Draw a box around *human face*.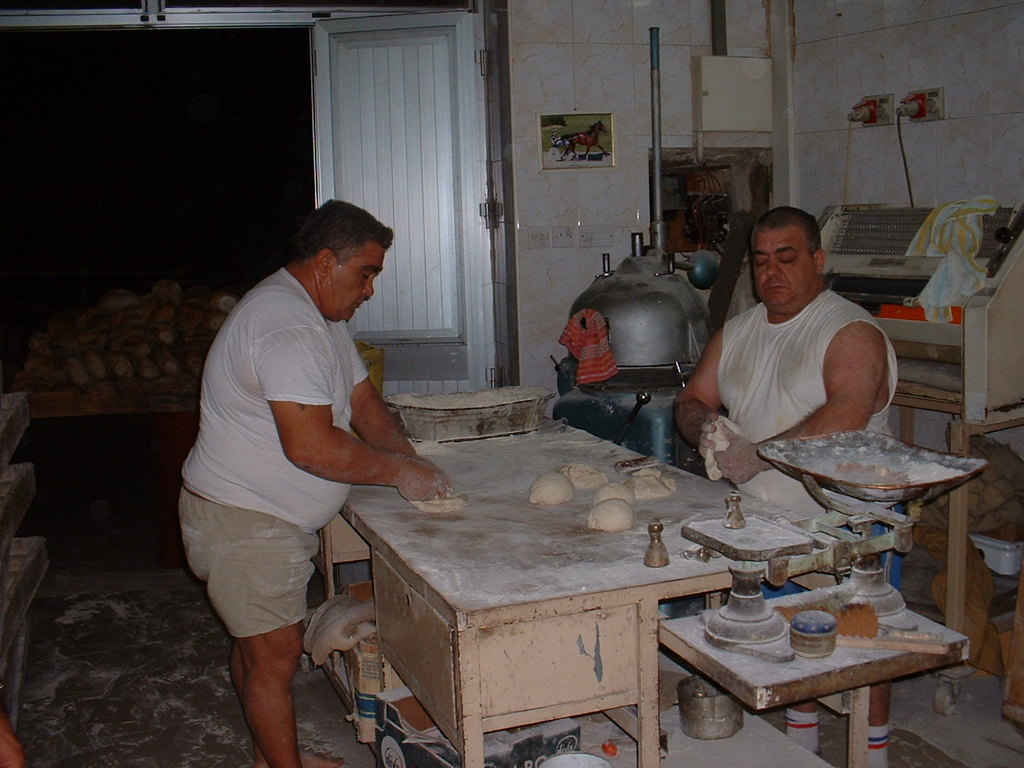
left=750, top=228, right=814, bottom=306.
